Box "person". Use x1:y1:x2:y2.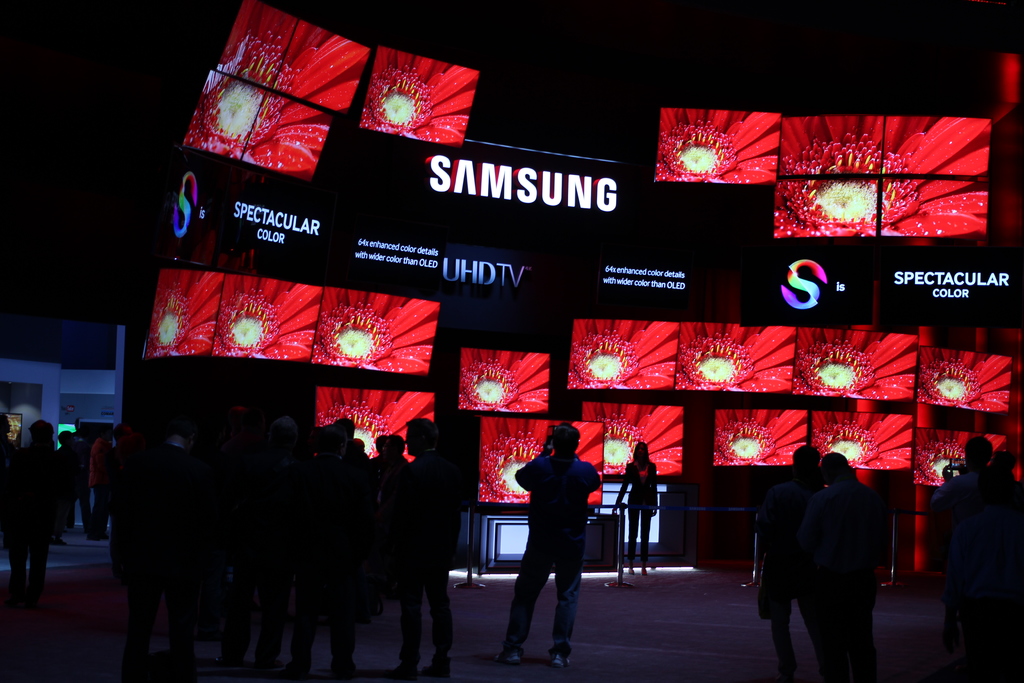
757:445:820:674.
